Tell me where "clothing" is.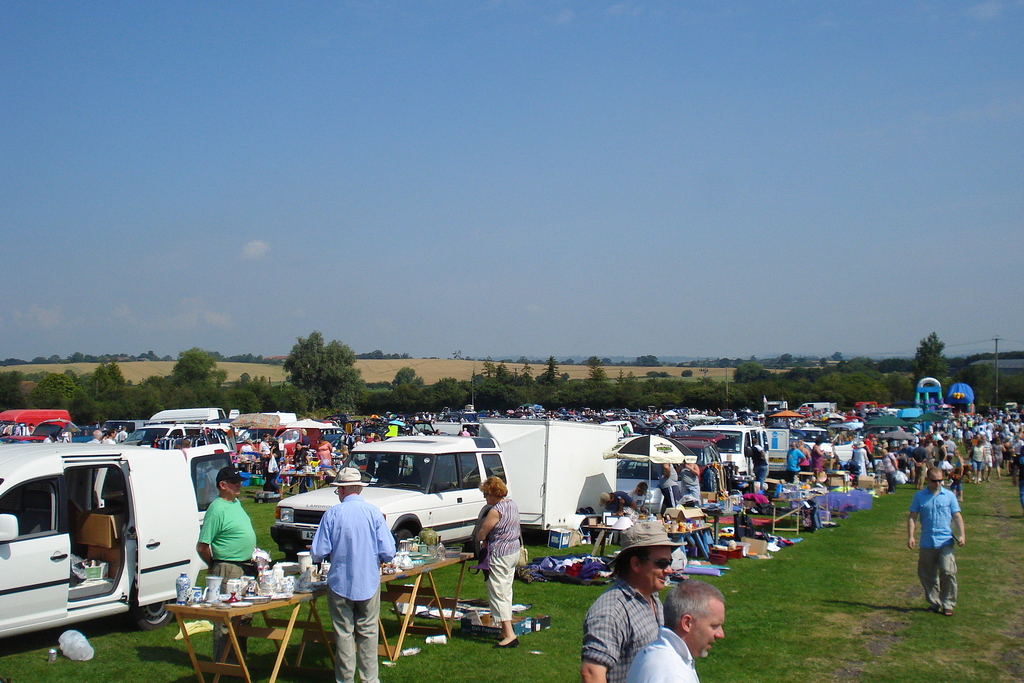
"clothing" is at (936, 413, 1023, 450).
